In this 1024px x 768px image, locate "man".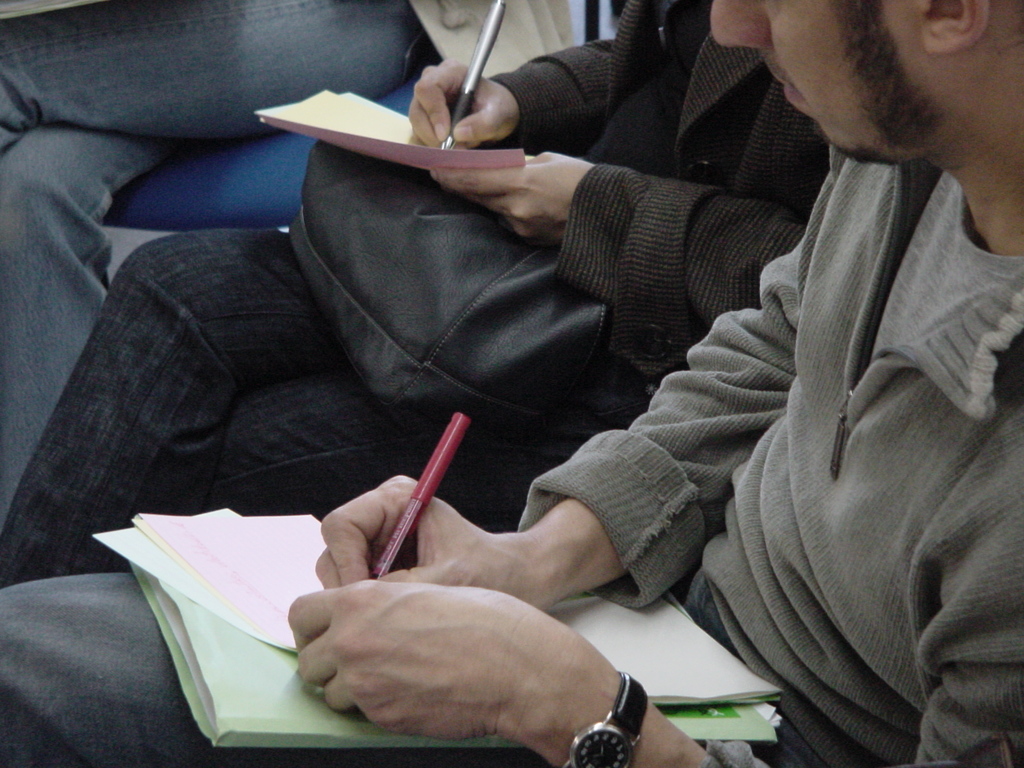
Bounding box: <bbox>12, 0, 1023, 767</bbox>.
